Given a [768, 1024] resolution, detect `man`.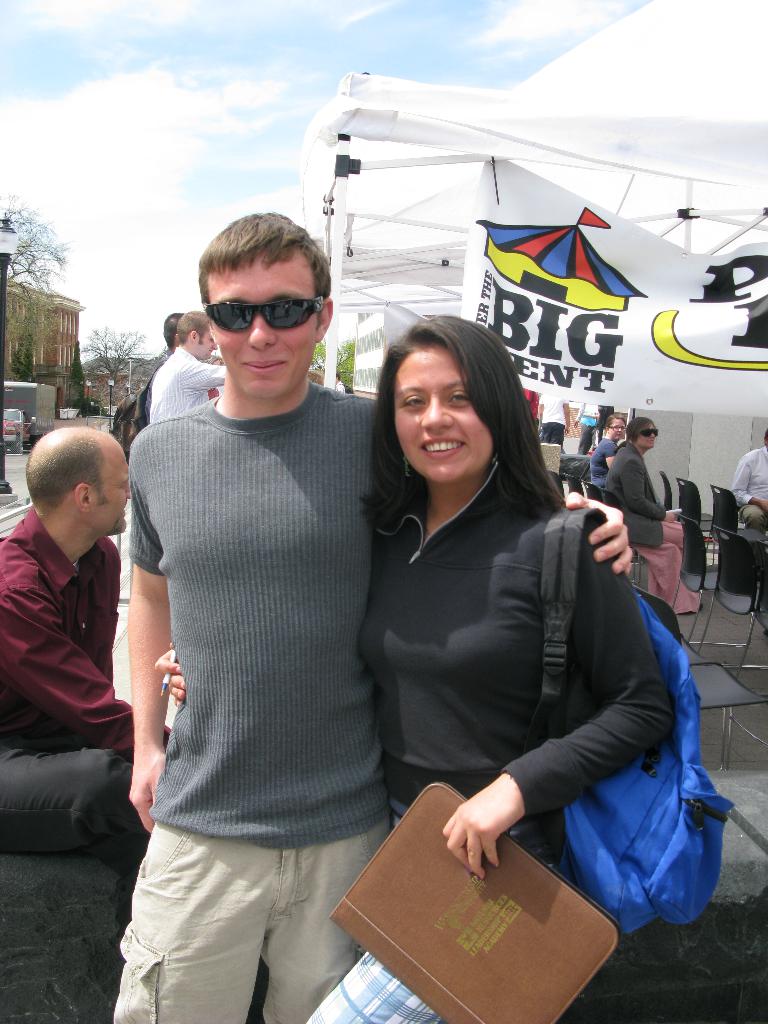
[0,430,136,744].
